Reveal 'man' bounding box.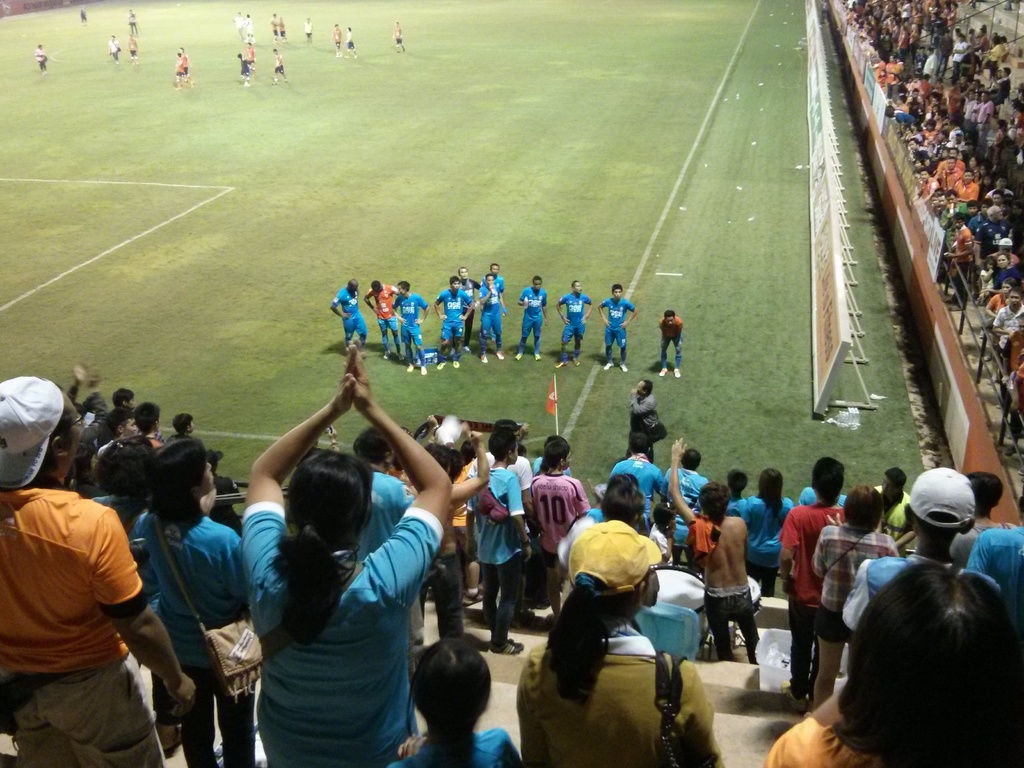
Revealed: bbox=(952, 31, 970, 84).
